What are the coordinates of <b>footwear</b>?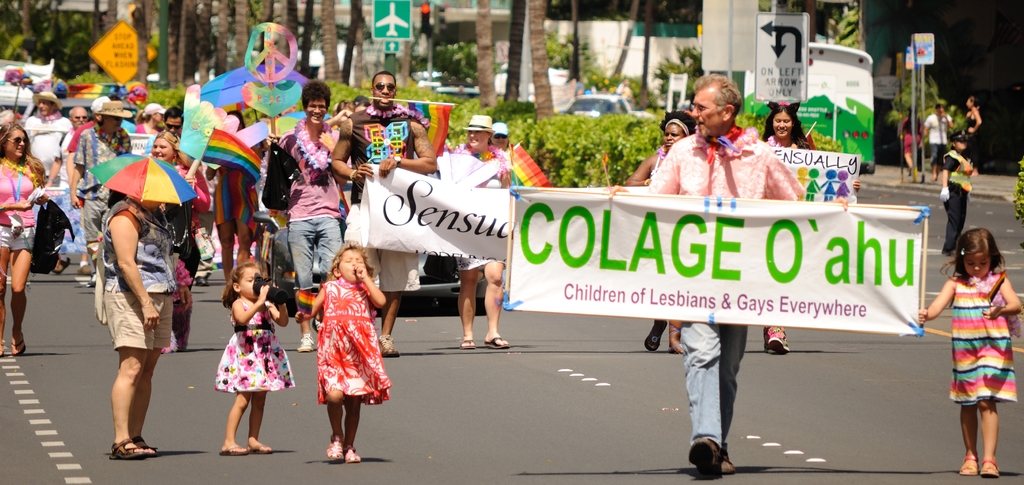
{"left": 13, "top": 333, "right": 24, "bottom": 358}.
